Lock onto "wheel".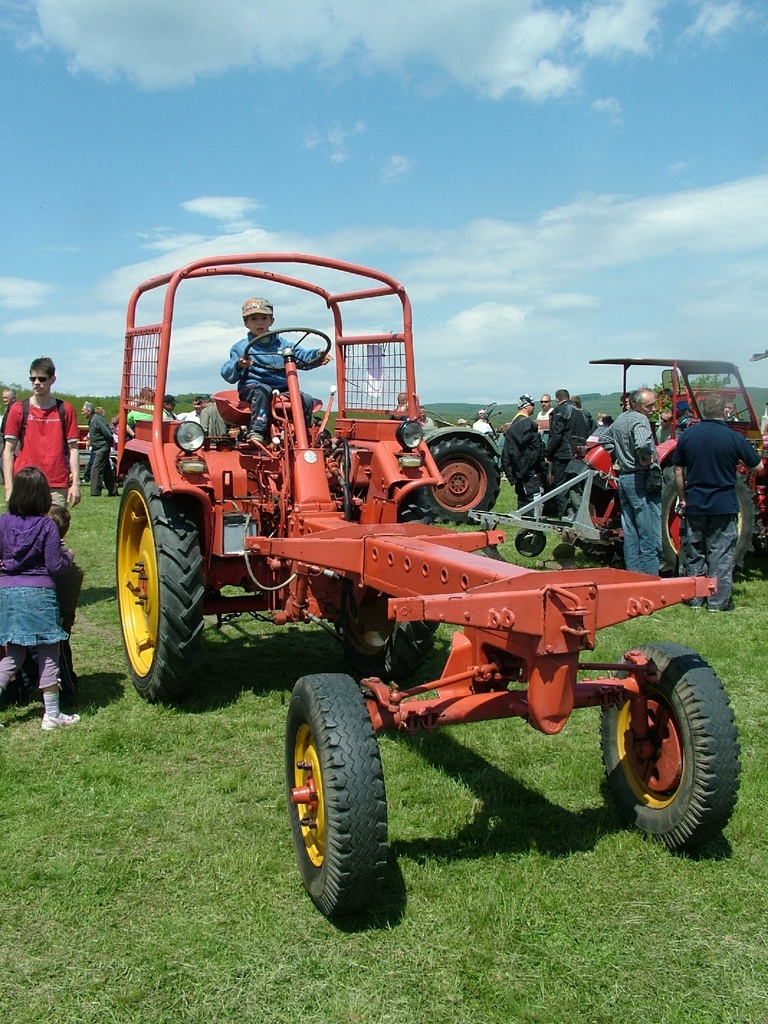
Locked: <bbox>340, 499, 435, 677</bbox>.
